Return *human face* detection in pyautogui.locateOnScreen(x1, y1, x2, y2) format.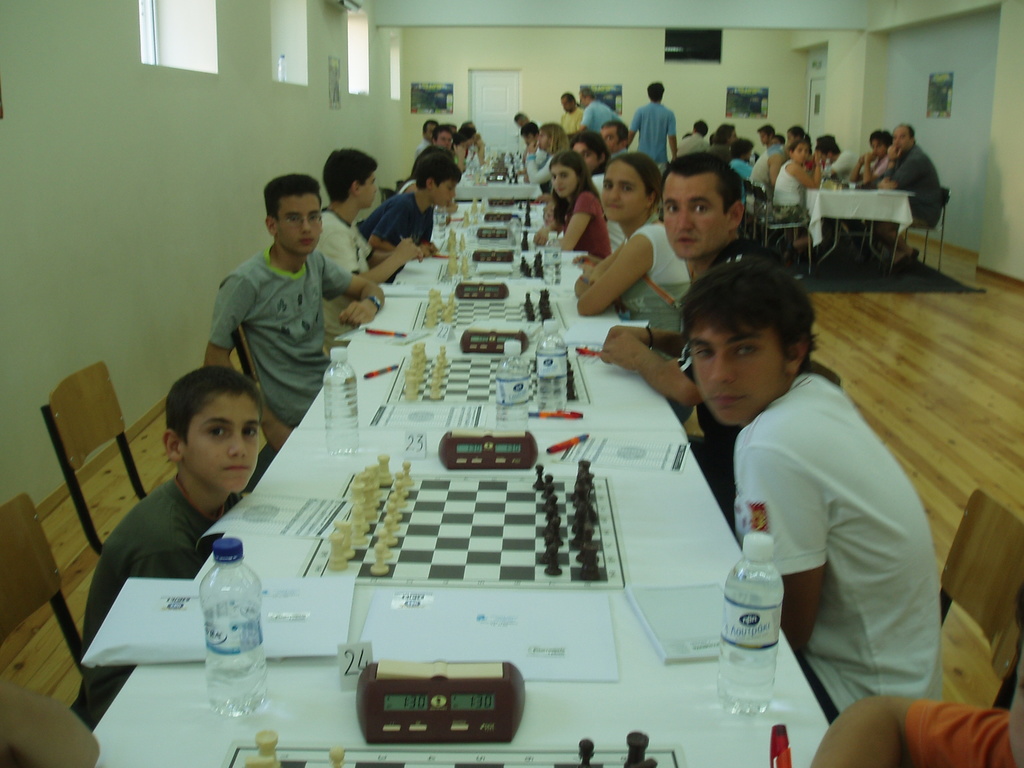
pyautogui.locateOnScreen(277, 189, 329, 255).
